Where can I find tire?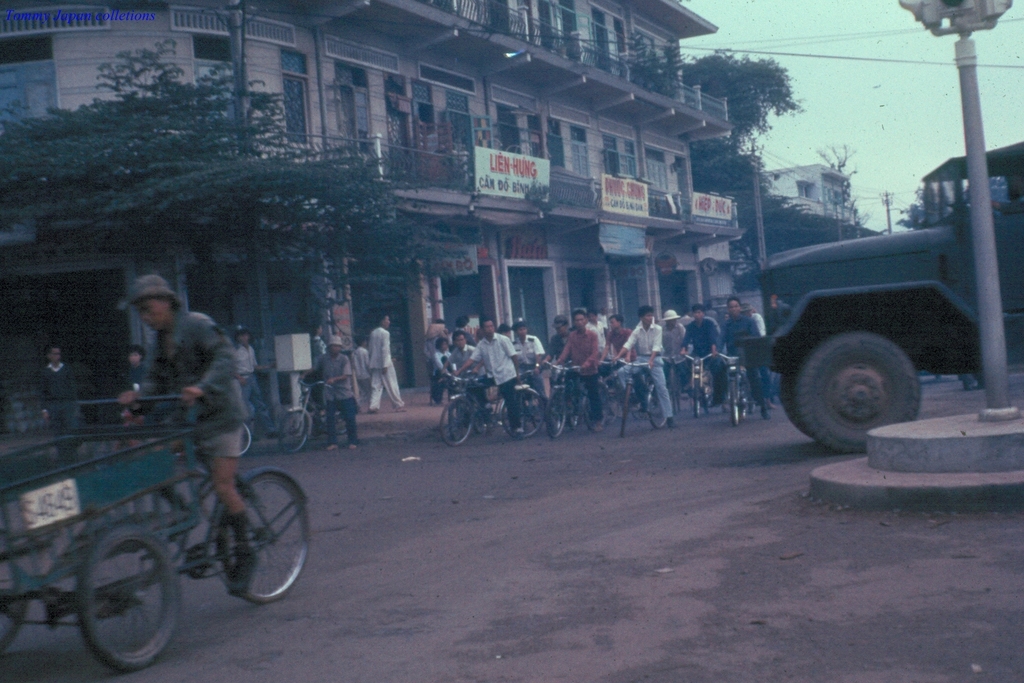
You can find it at (x1=219, y1=474, x2=312, y2=602).
